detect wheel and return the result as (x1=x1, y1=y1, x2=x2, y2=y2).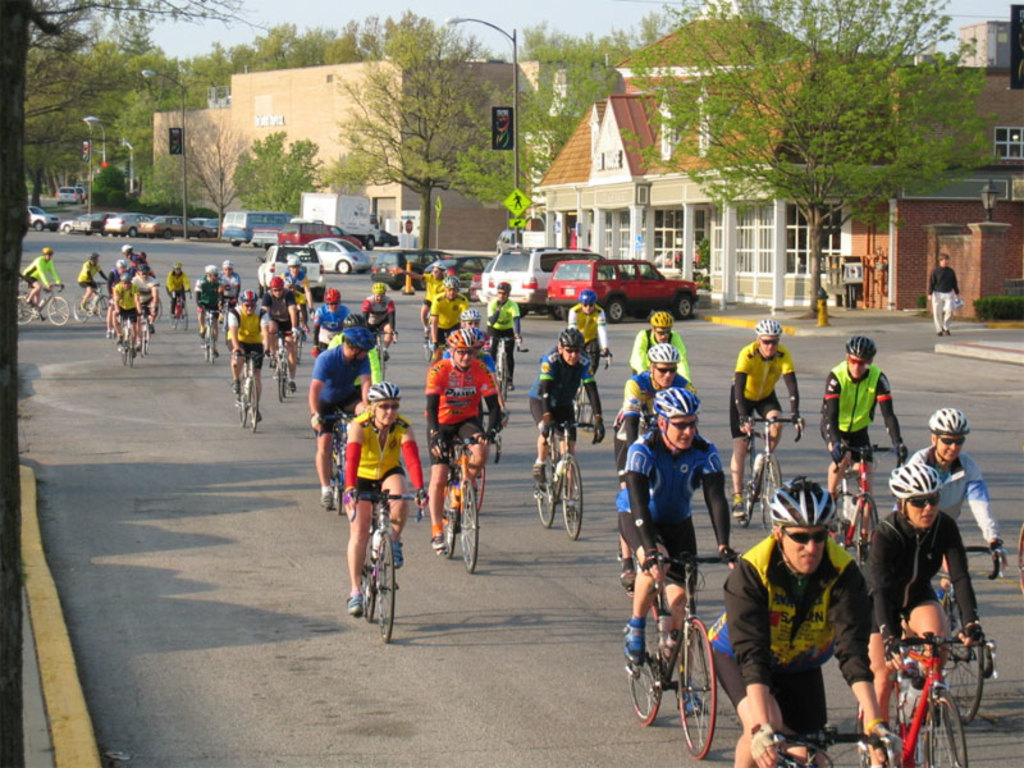
(x1=549, y1=302, x2=564, y2=321).
